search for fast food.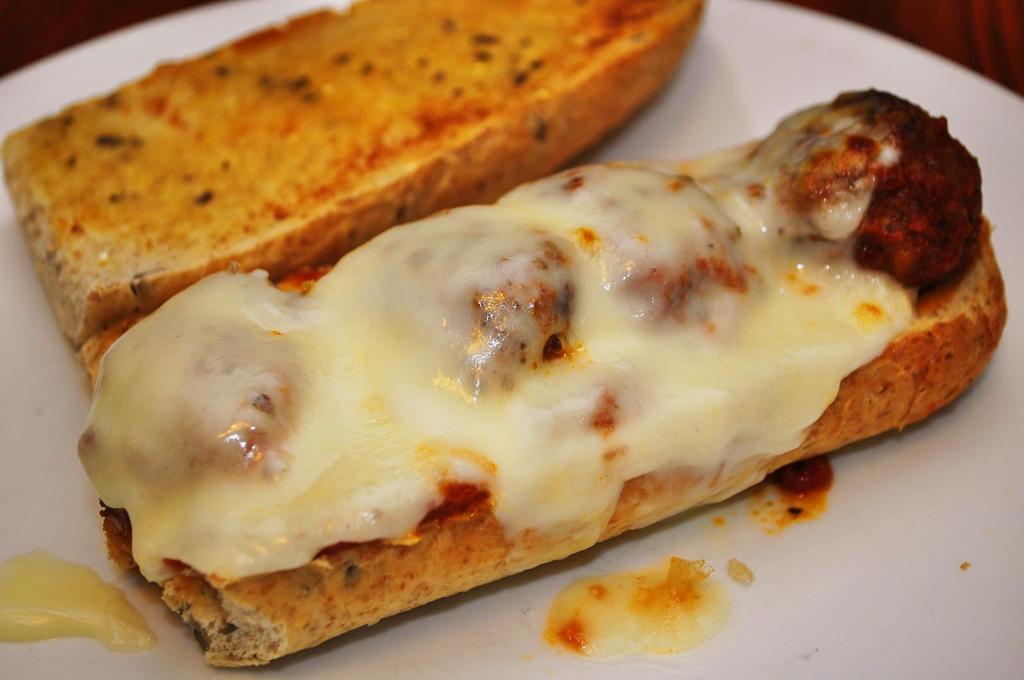
Found at {"x1": 89, "y1": 139, "x2": 1013, "y2": 640}.
